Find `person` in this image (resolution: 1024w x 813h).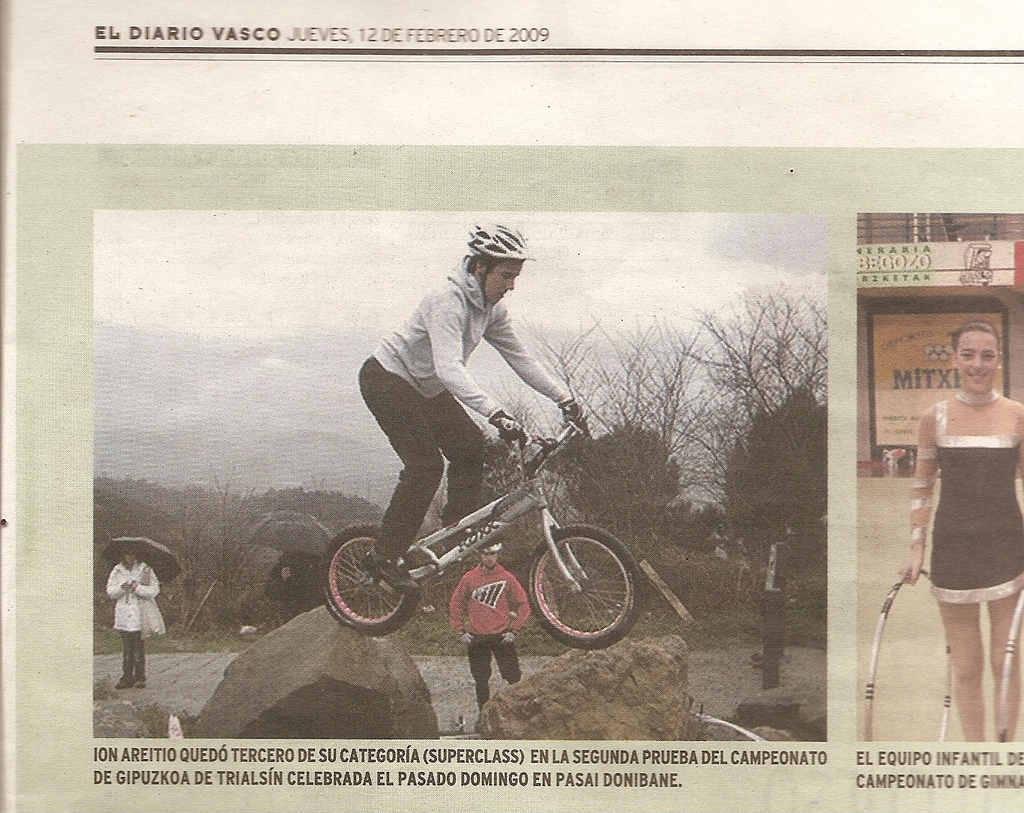
<bbox>103, 542, 176, 683</bbox>.
